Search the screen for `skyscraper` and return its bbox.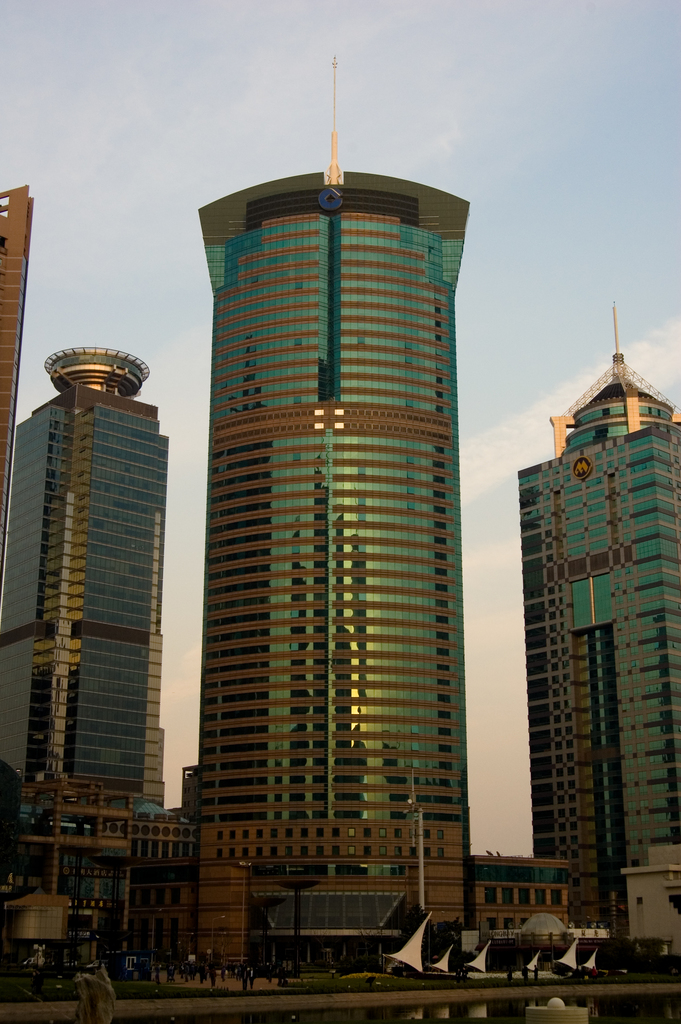
Found: [8, 308, 187, 899].
